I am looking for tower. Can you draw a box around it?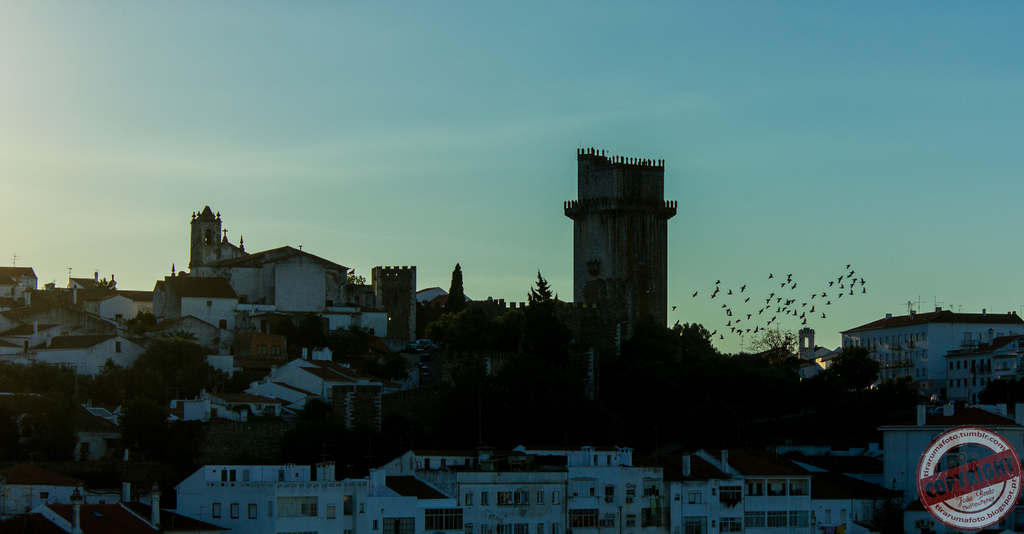
Sure, the bounding box is [189,208,219,263].
